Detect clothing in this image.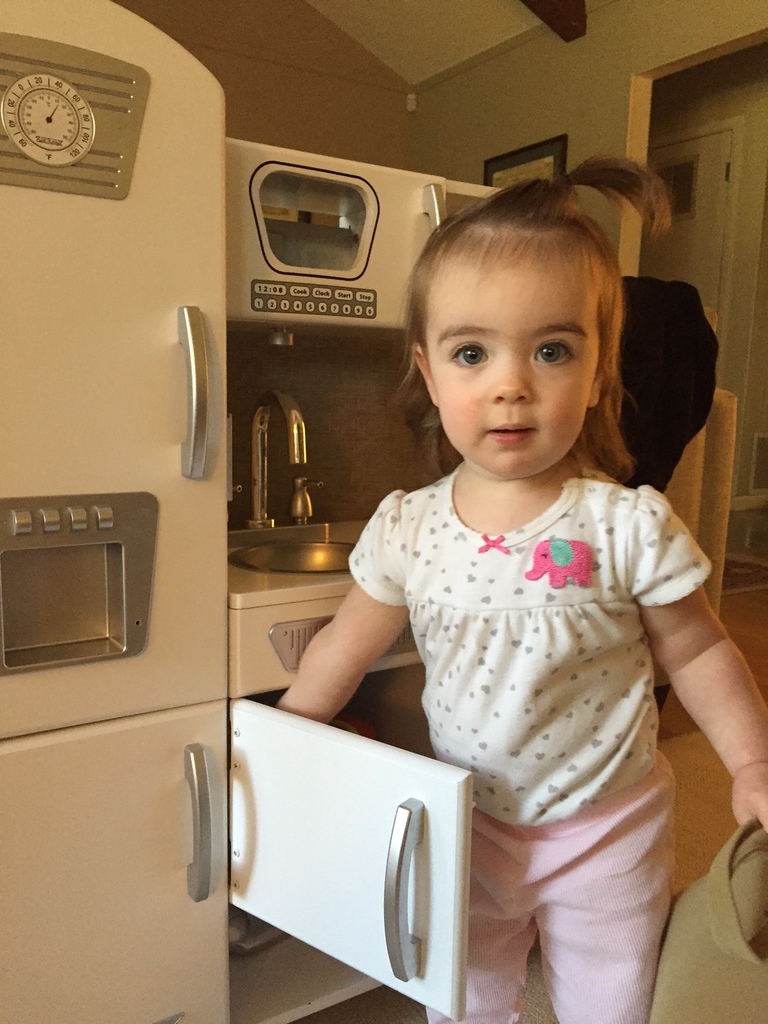
Detection: bbox=(339, 451, 719, 1023).
